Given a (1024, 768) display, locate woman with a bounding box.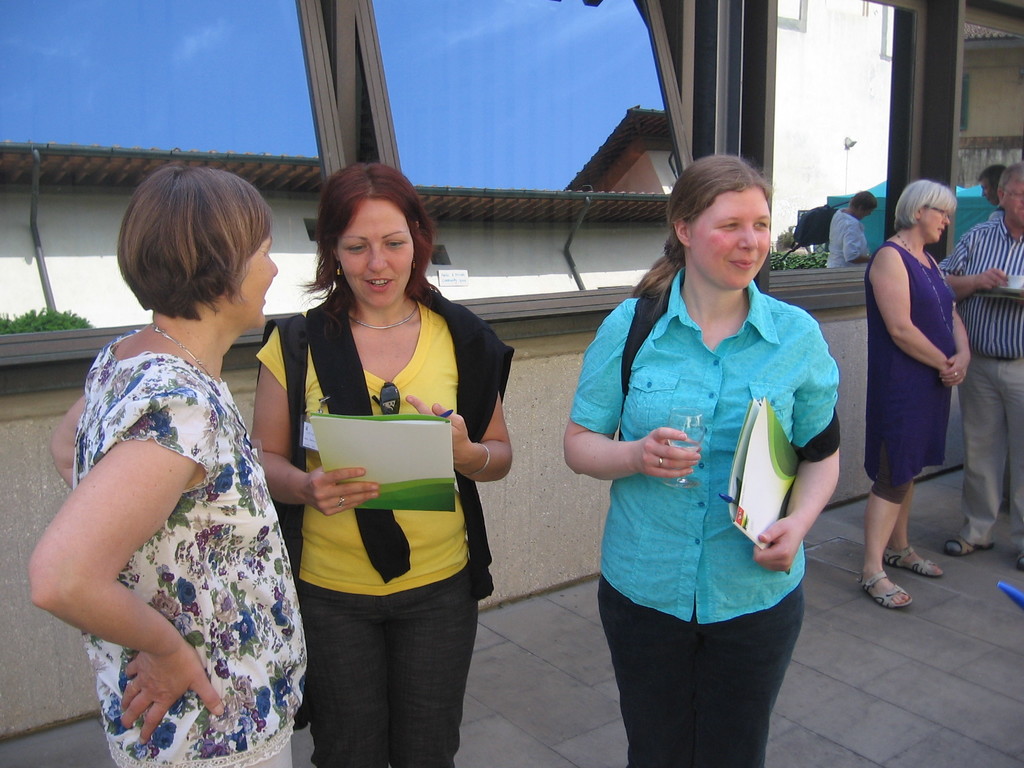
Located: x1=38, y1=121, x2=334, y2=767.
